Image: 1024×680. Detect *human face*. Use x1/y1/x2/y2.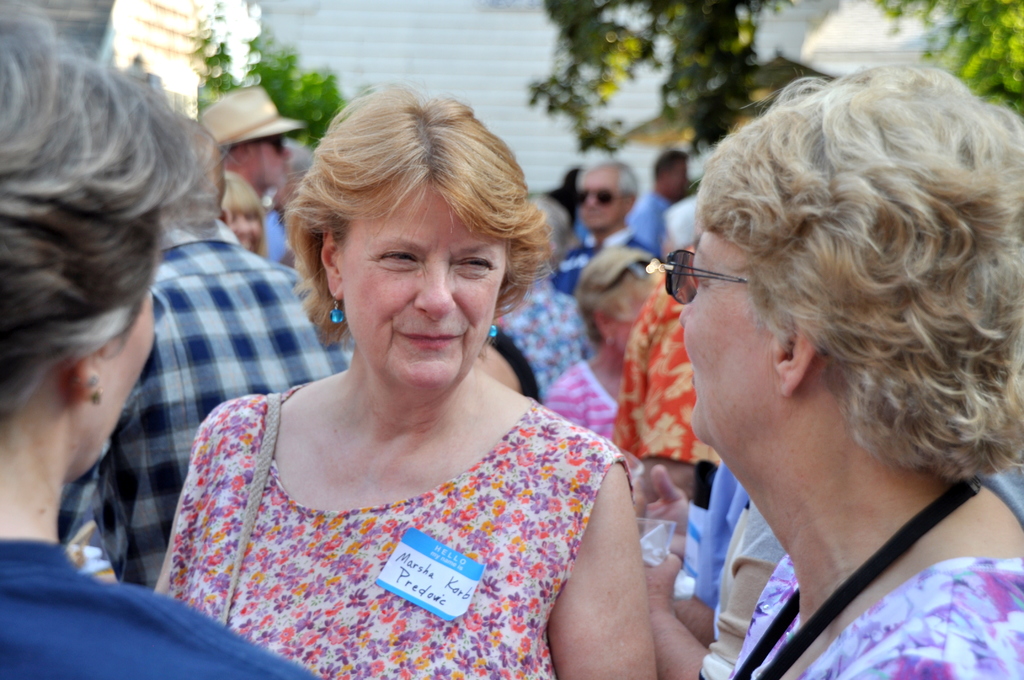
339/172/509/392.
